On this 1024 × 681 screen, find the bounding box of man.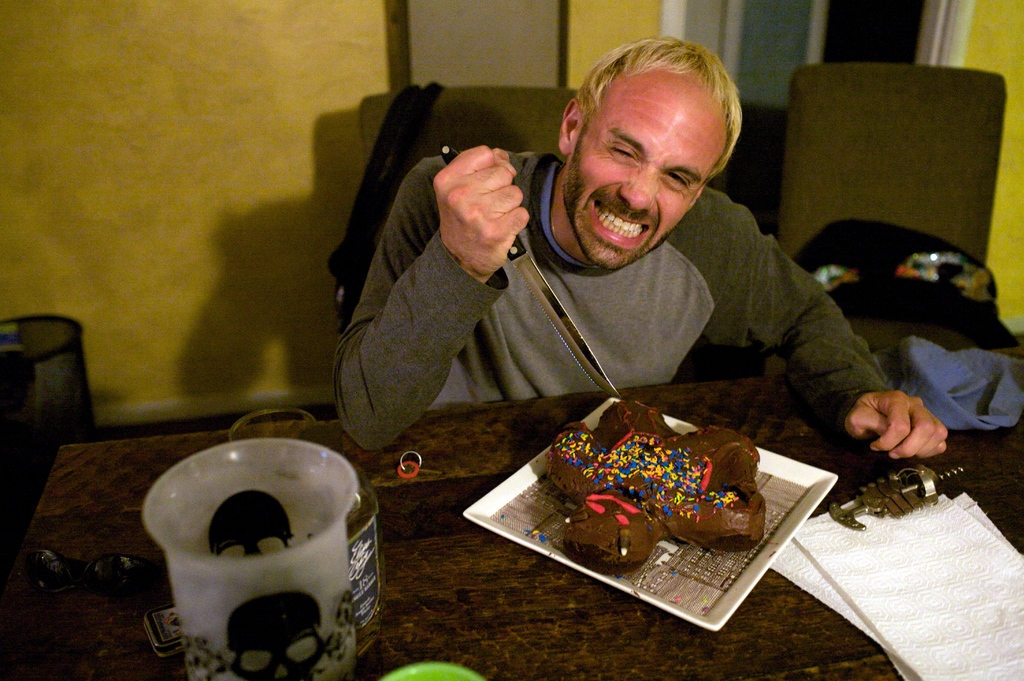
Bounding box: box=[316, 43, 954, 568].
